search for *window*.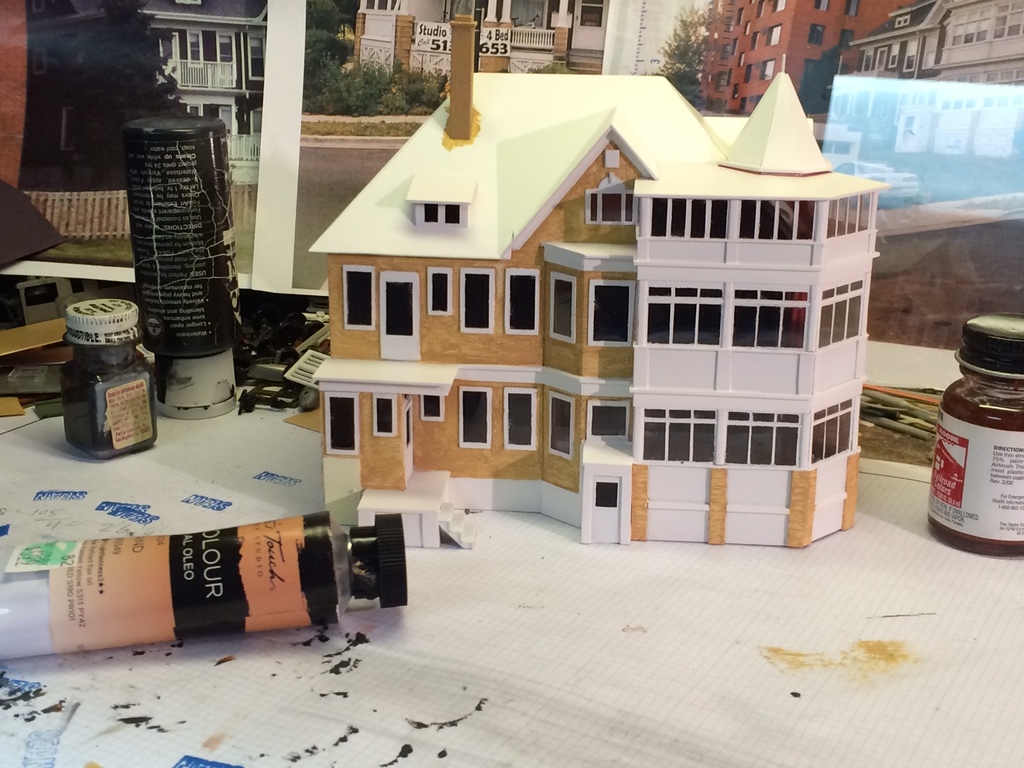
Found at 806 26 823 47.
